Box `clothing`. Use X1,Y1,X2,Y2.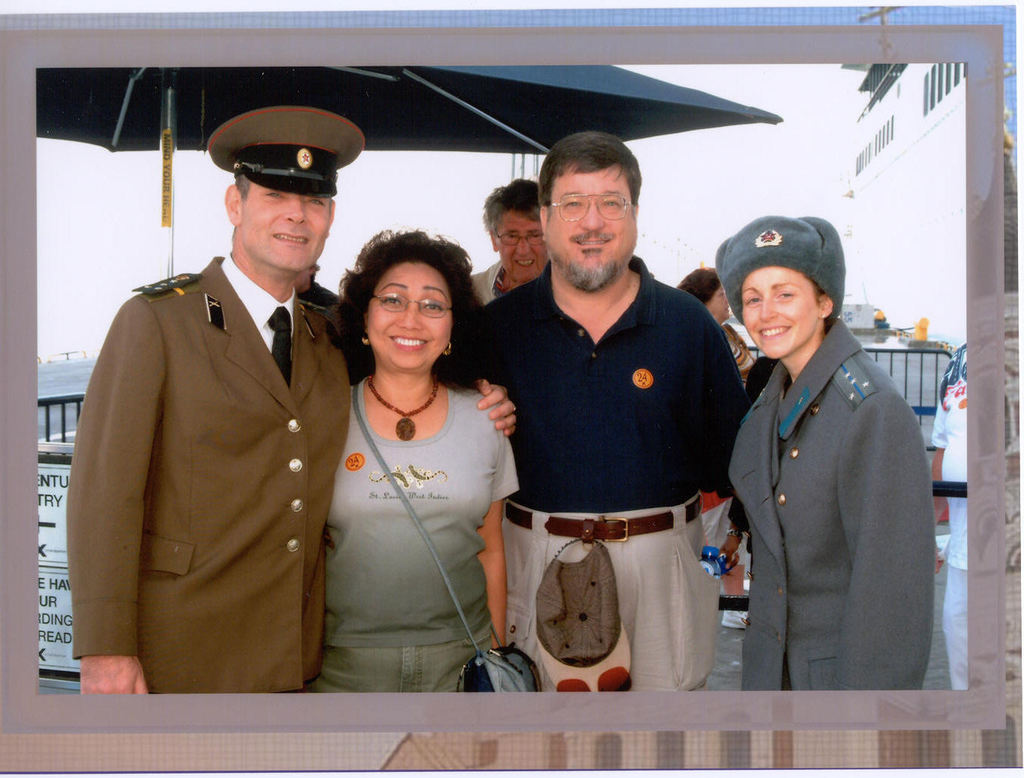
317,362,523,703.
